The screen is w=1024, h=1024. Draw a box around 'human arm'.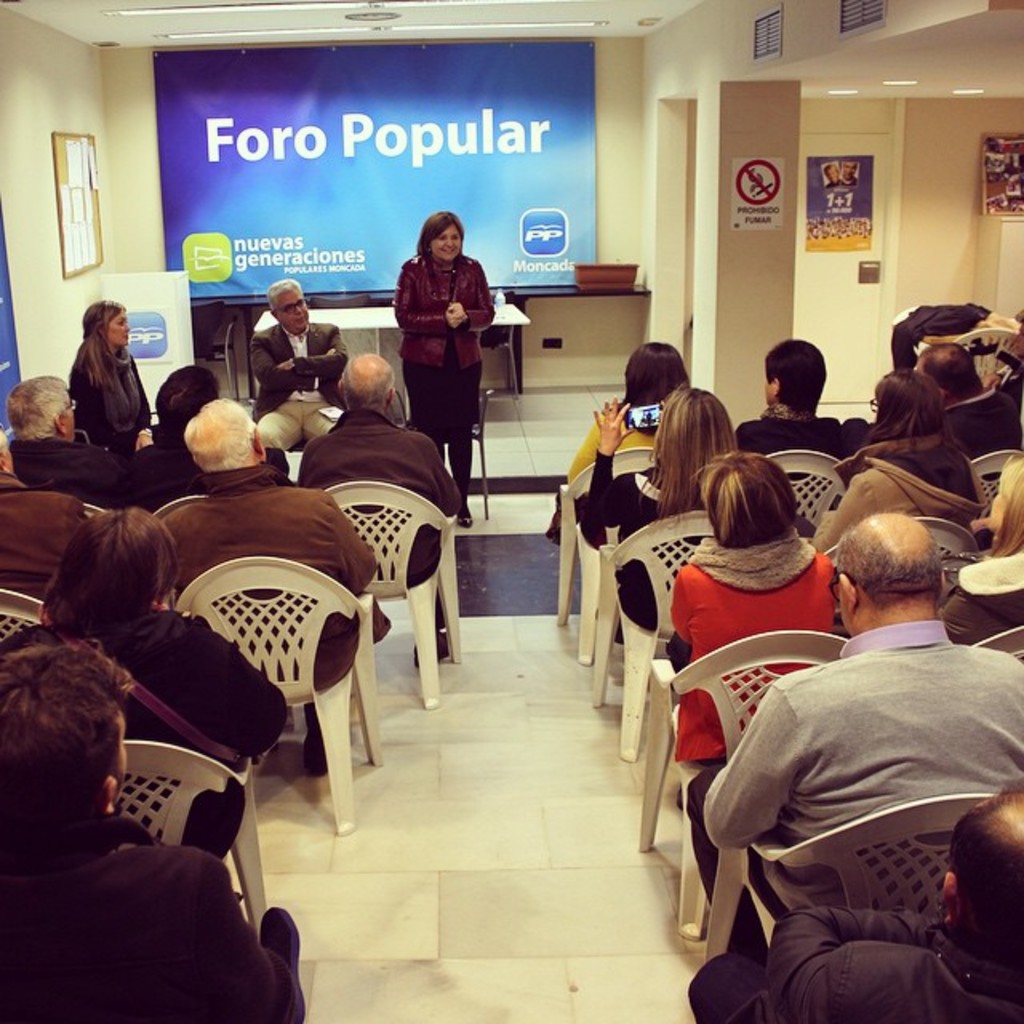
[734, 414, 768, 459].
